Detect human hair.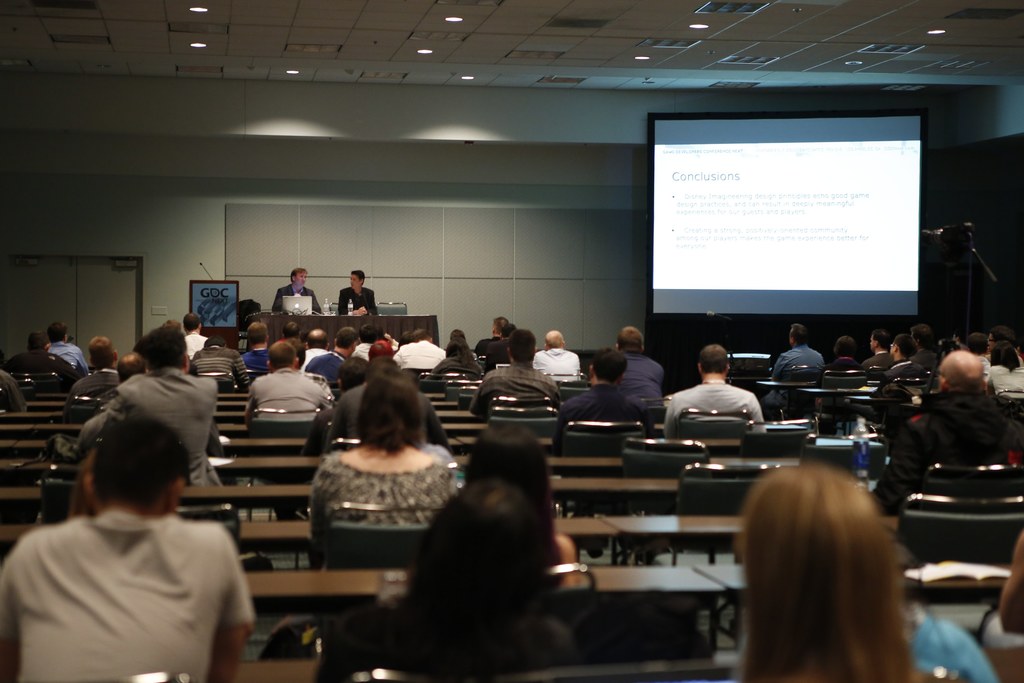
Detected at rect(120, 353, 148, 374).
